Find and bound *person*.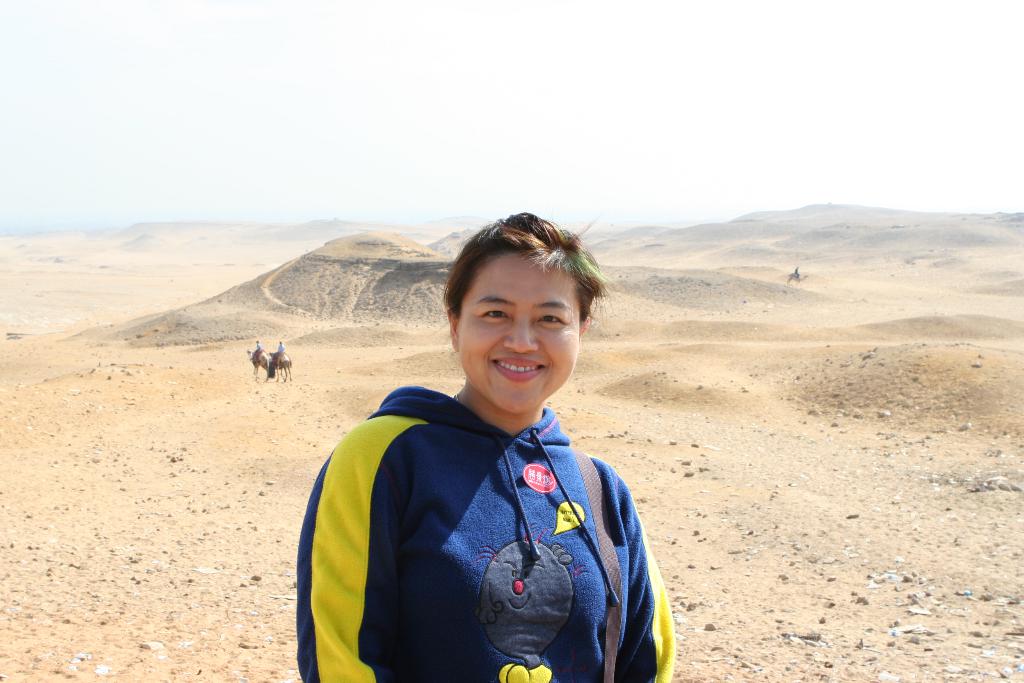
Bound: locate(271, 339, 288, 360).
